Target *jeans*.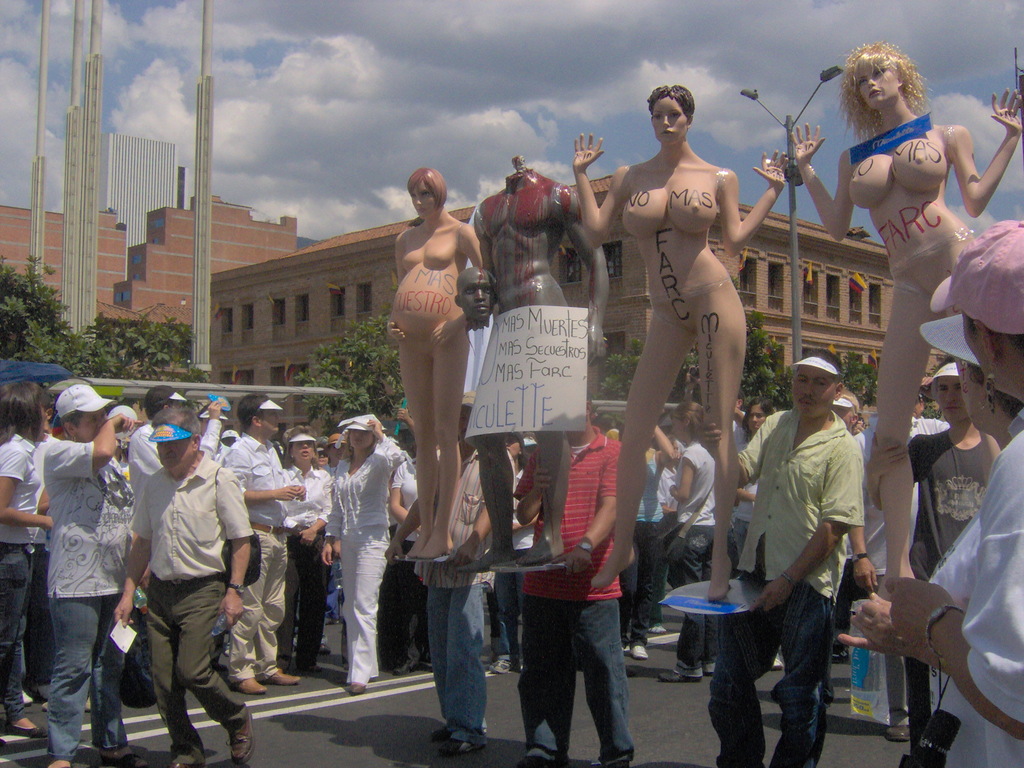
Target region: [425, 578, 497, 740].
